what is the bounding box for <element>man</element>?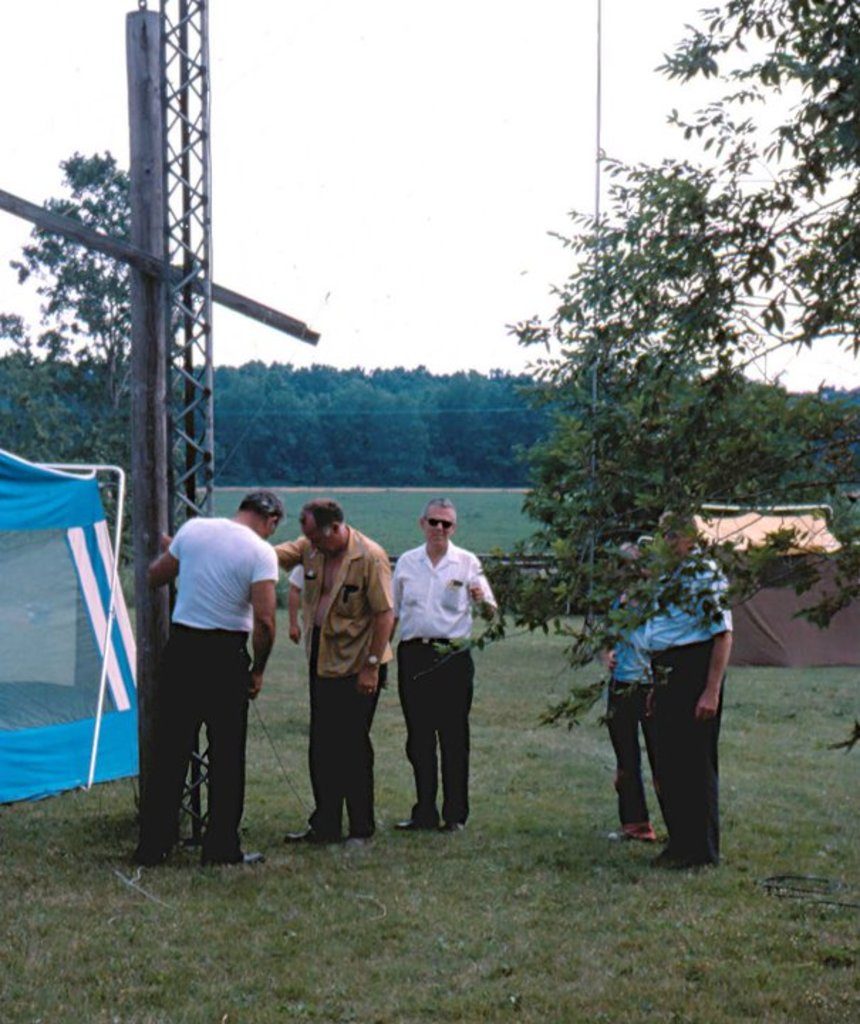
bbox=(139, 478, 274, 882).
